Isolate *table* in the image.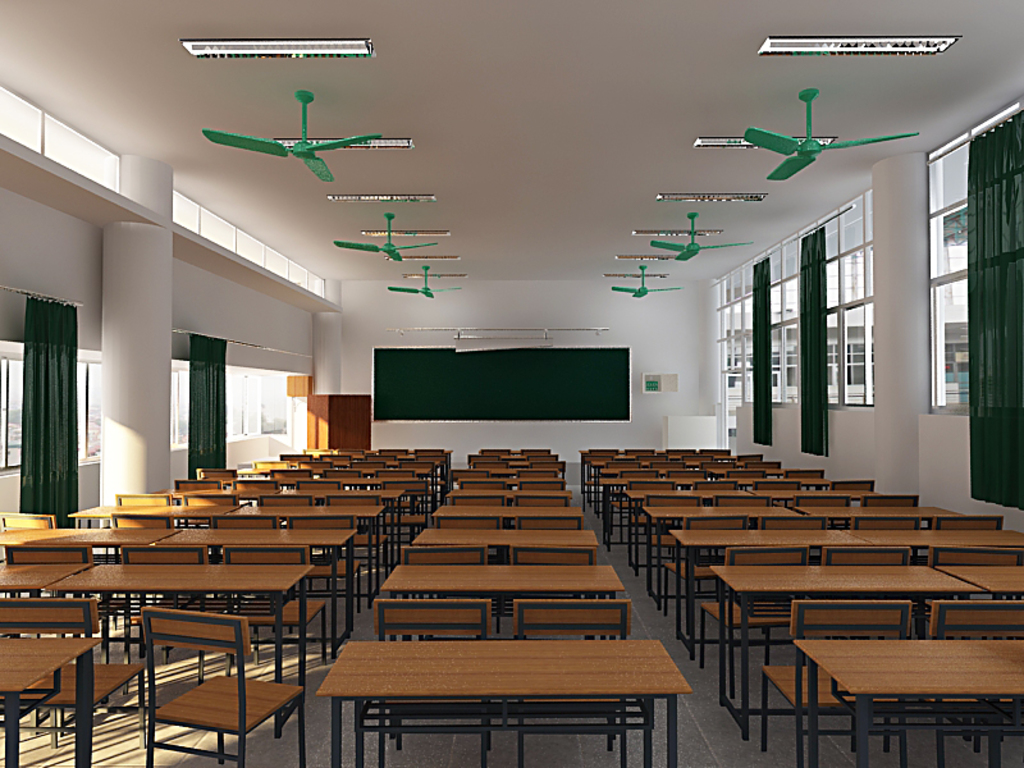
Isolated region: left=0, top=529, right=182, bottom=557.
